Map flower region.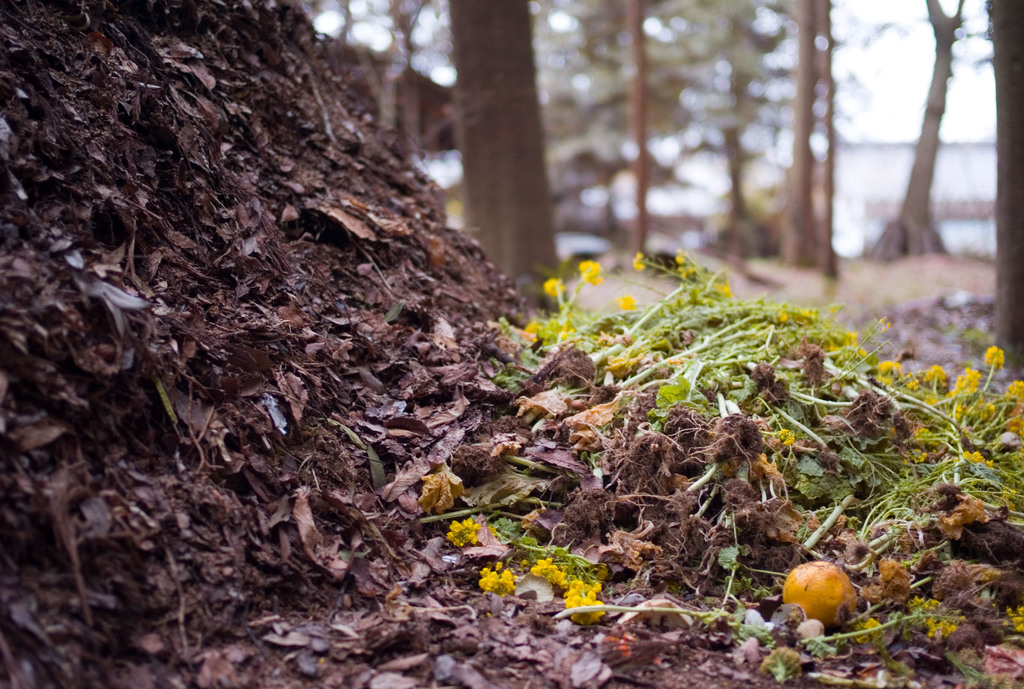
Mapped to rect(546, 277, 578, 296).
